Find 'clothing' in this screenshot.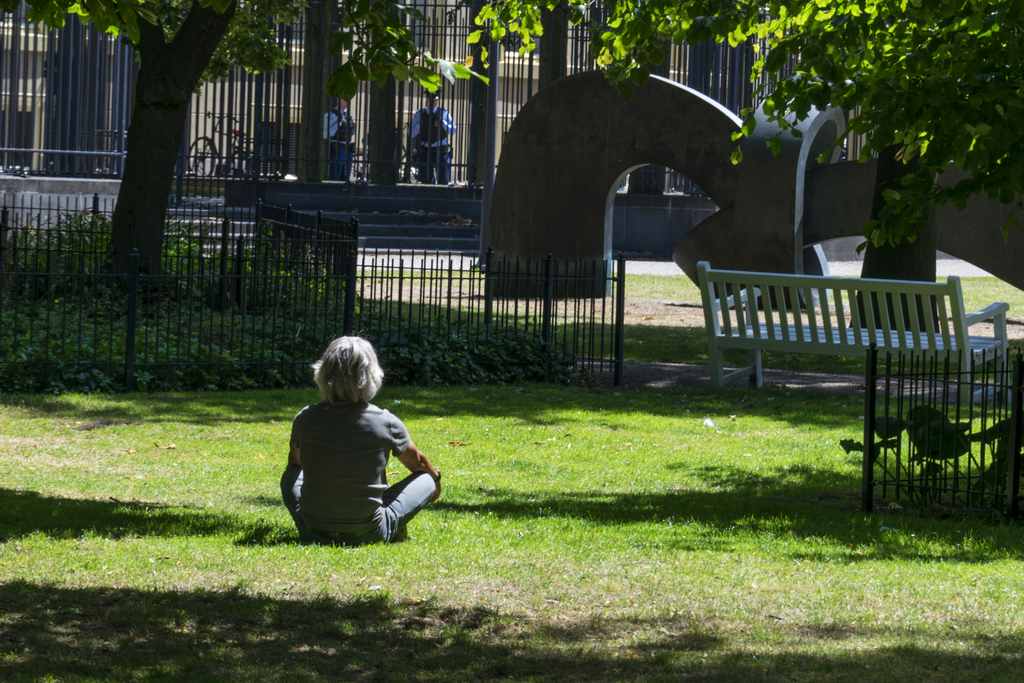
The bounding box for 'clothing' is 282:382:441:545.
